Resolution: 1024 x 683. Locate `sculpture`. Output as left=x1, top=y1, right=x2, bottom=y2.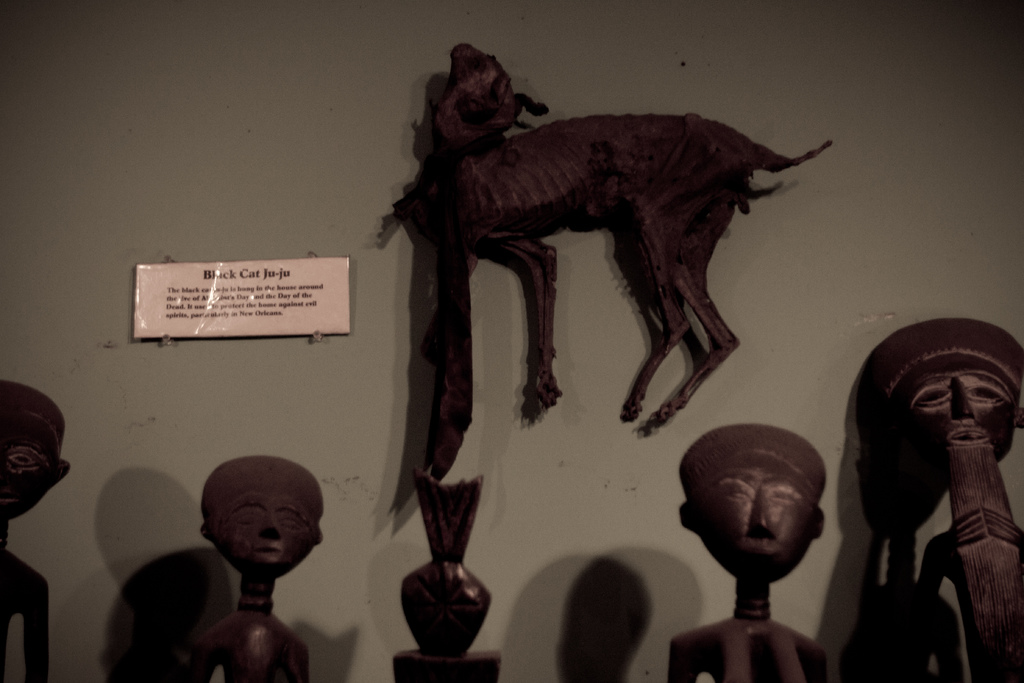
left=669, top=424, right=845, bottom=682.
